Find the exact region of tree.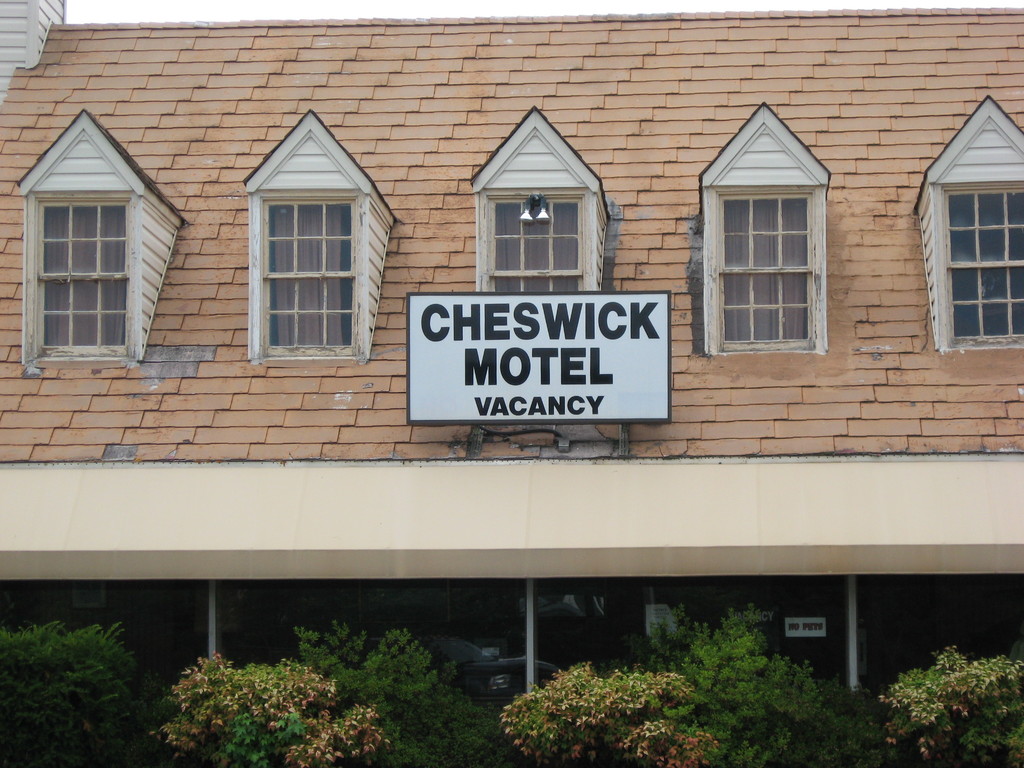
Exact region: 134:650:399:767.
